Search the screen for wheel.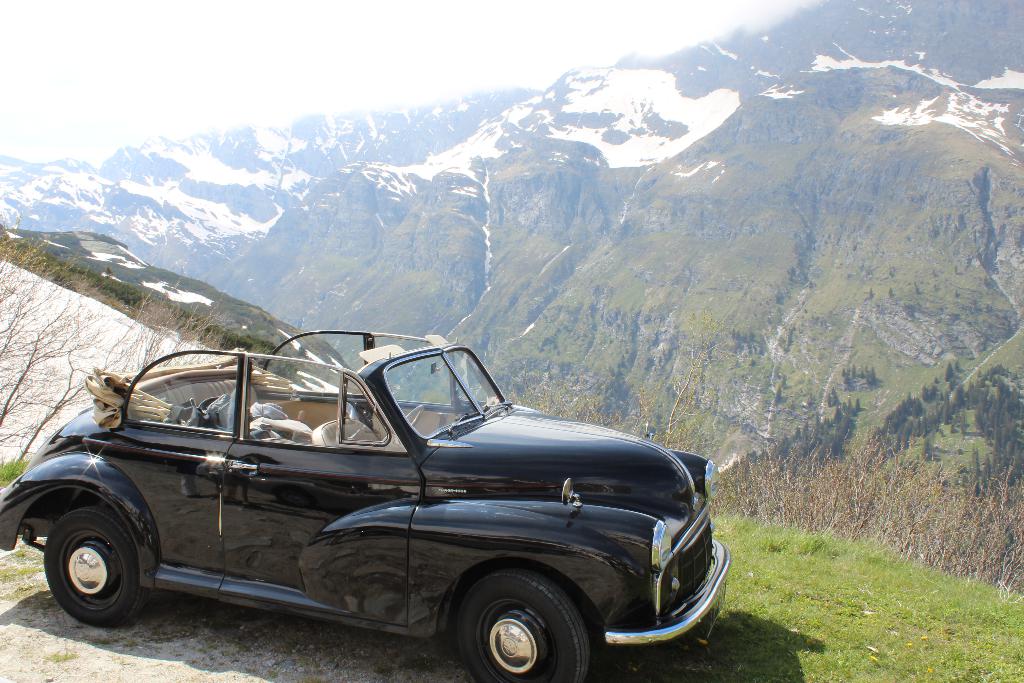
Found at x1=44, y1=504, x2=160, y2=621.
